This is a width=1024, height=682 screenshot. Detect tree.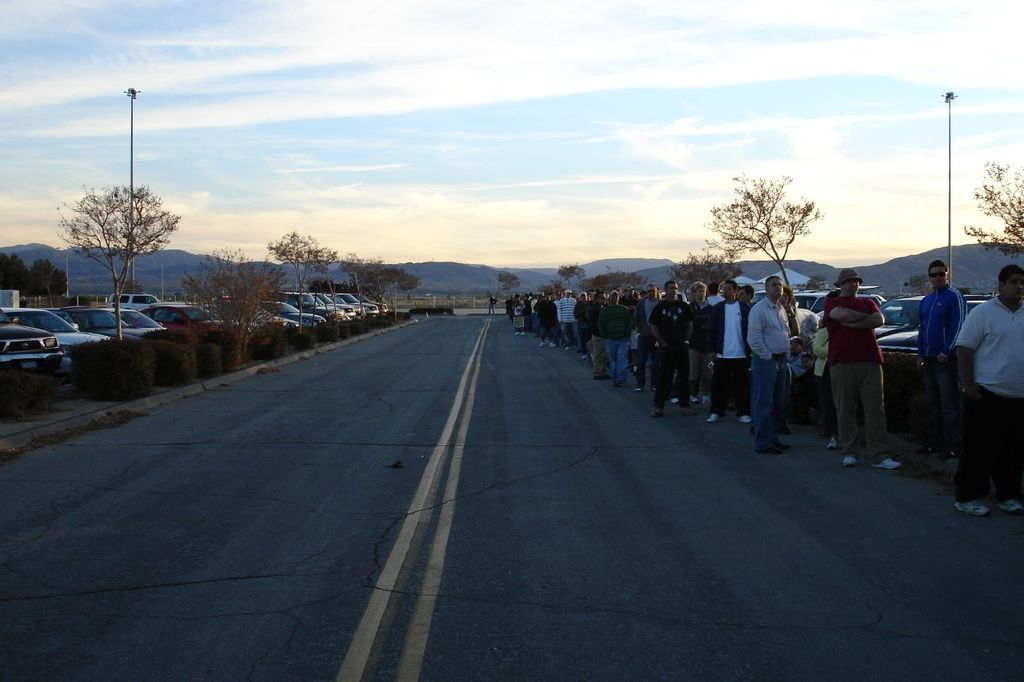
(704,167,822,294).
